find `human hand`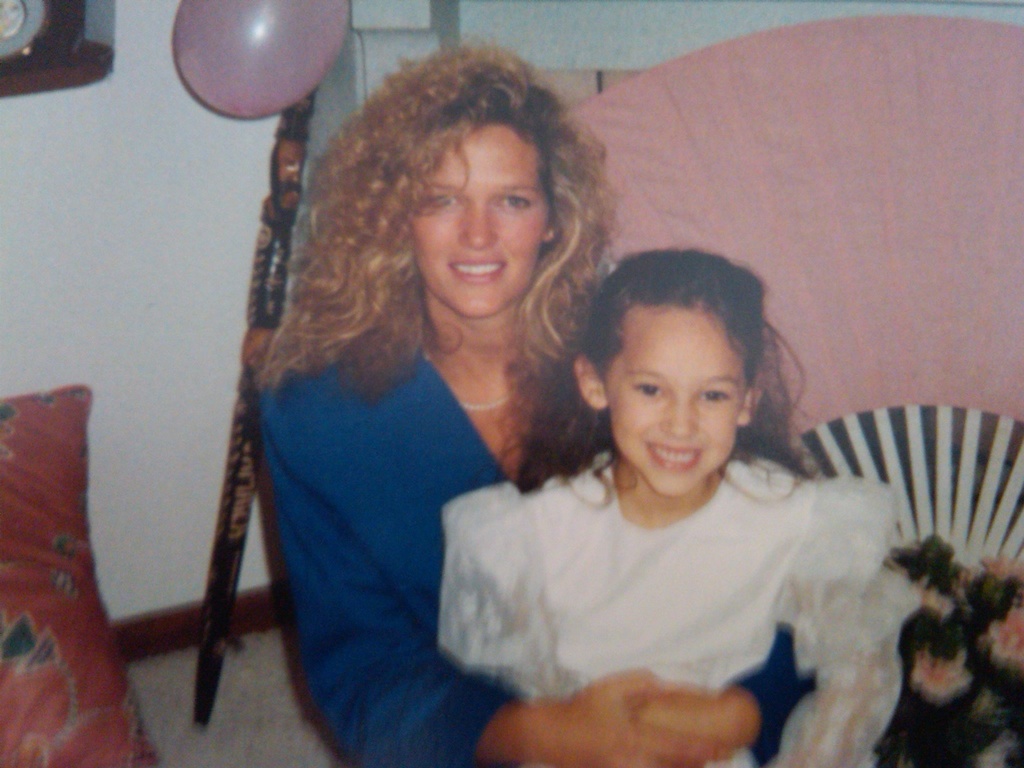
select_region(634, 685, 738, 751)
